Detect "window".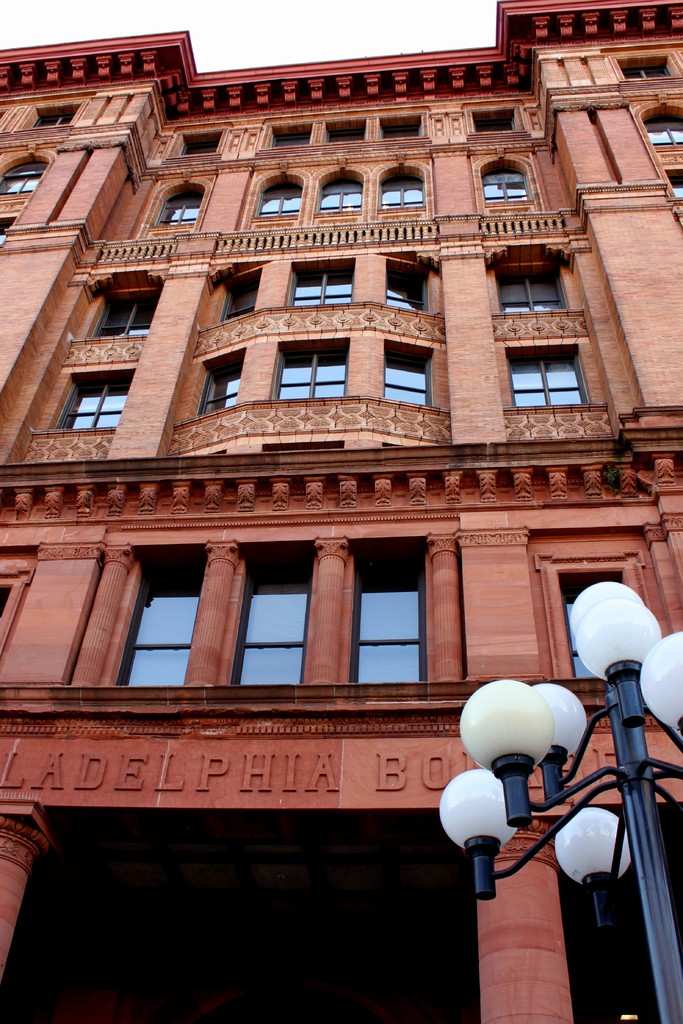
Detected at select_region(513, 352, 585, 403).
